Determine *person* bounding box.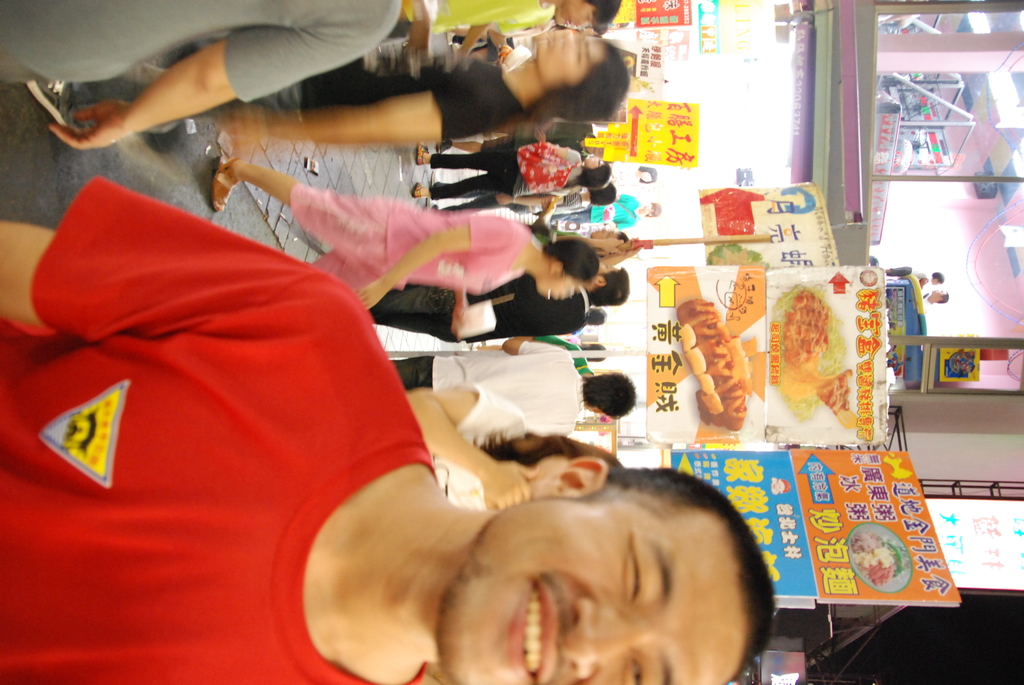
Determined: left=0, top=0, right=403, bottom=150.
